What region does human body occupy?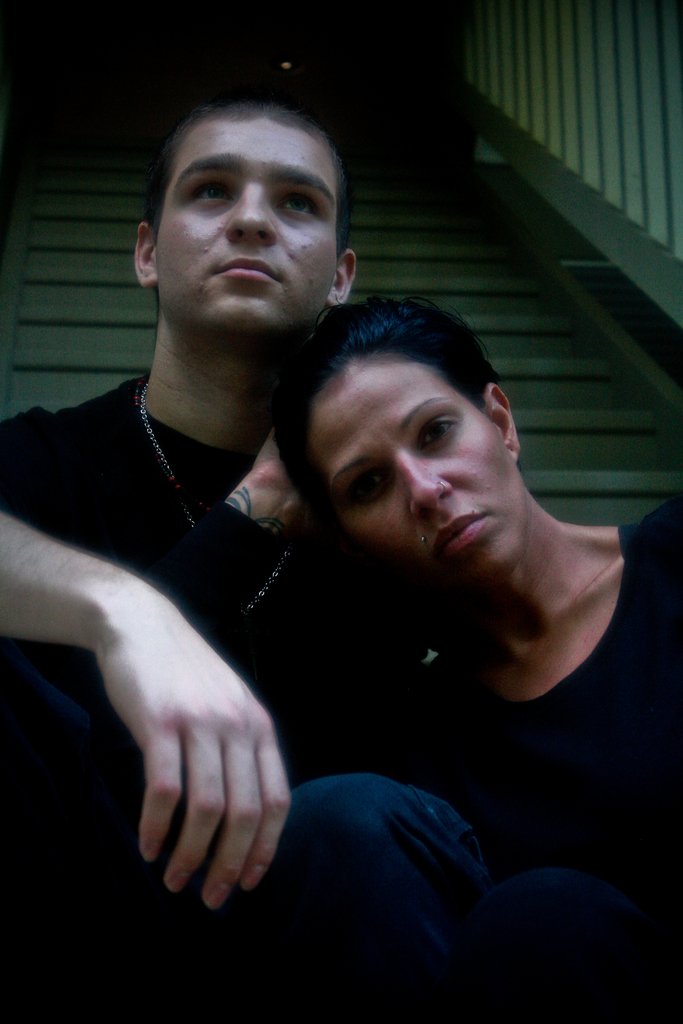
x1=0 y1=60 x2=424 y2=1022.
